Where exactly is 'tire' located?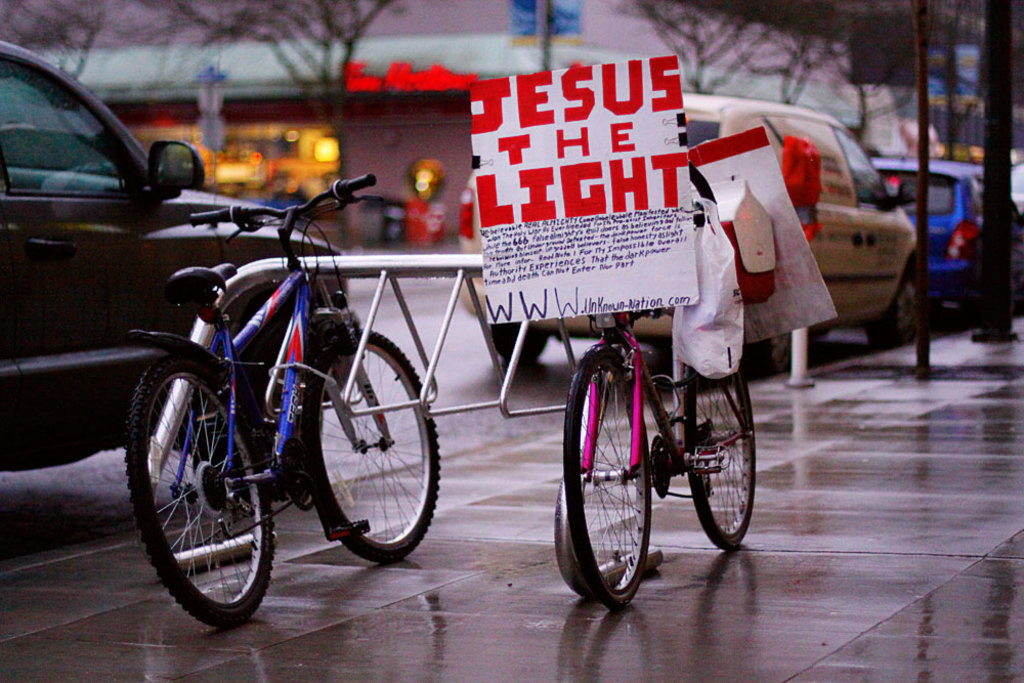
Its bounding box is 677 336 755 549.
